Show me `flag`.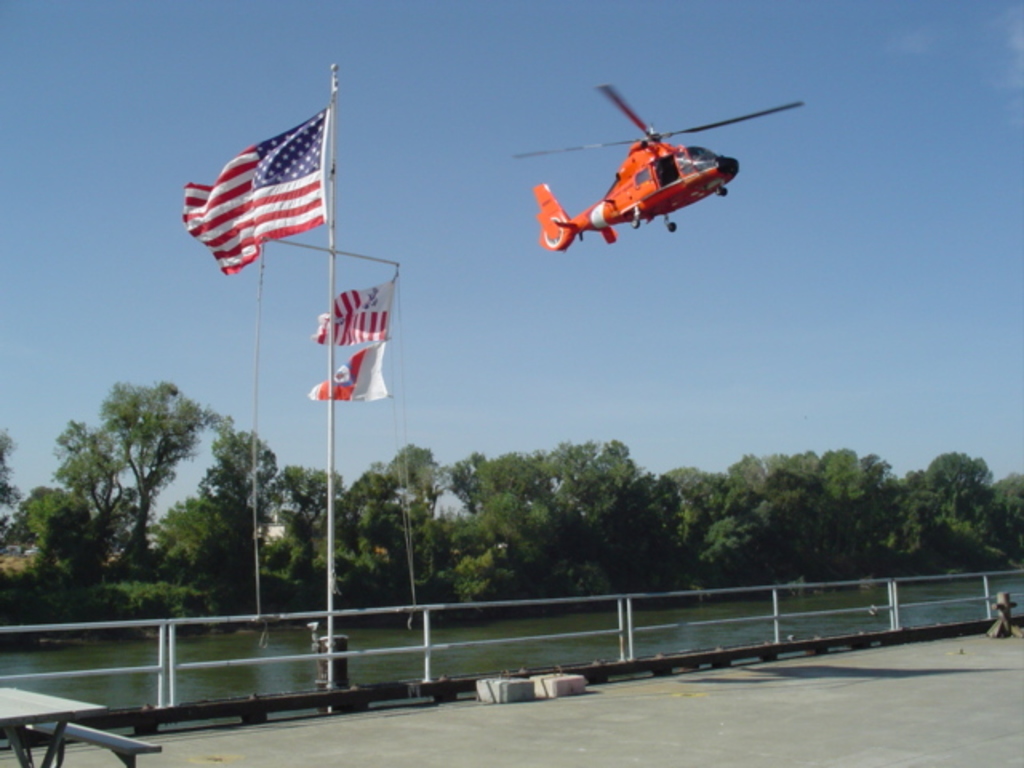
`flag` is here: (left=315, top=283, right=402, bottom=339).
